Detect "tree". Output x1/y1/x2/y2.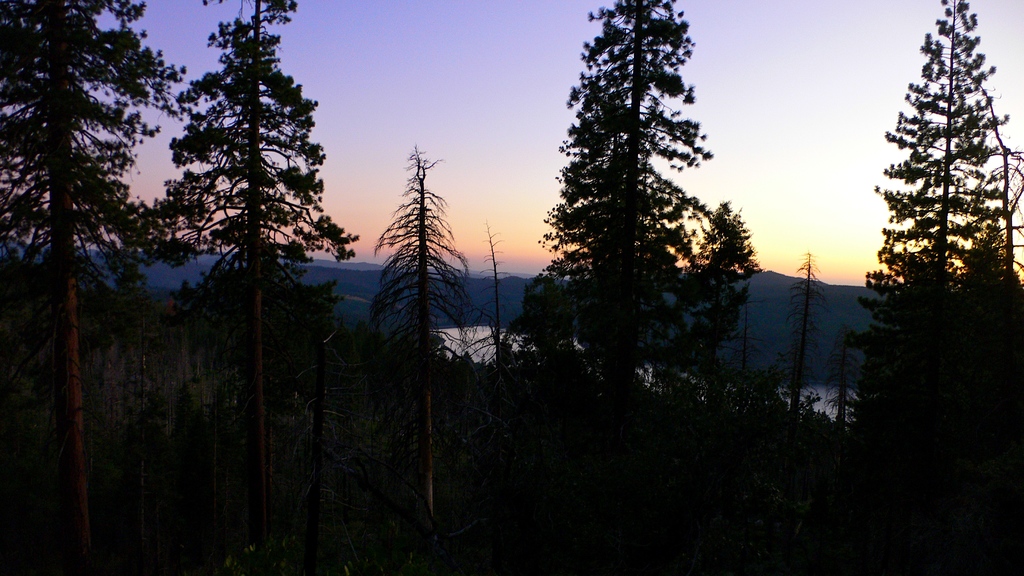
758/243/835/575.
